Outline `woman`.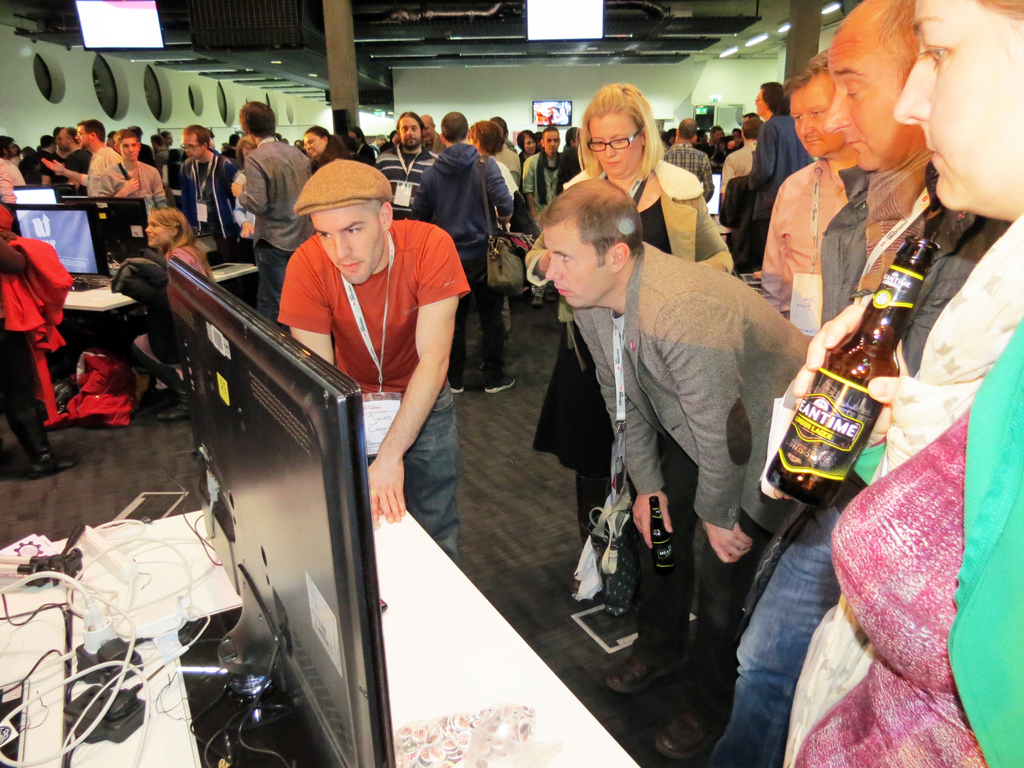
Outline: [left=300, top=125, right=348, bottom=177].
